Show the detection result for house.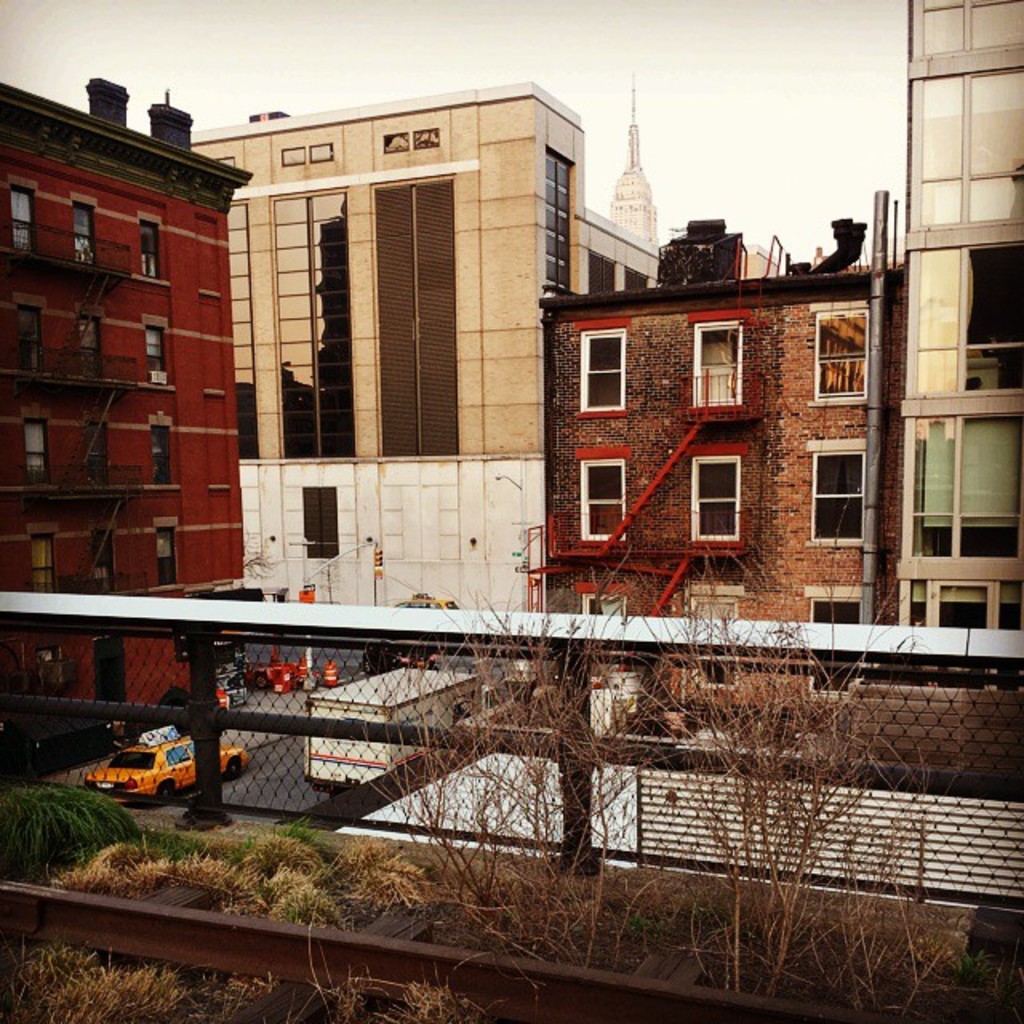
536:270:893:712.
